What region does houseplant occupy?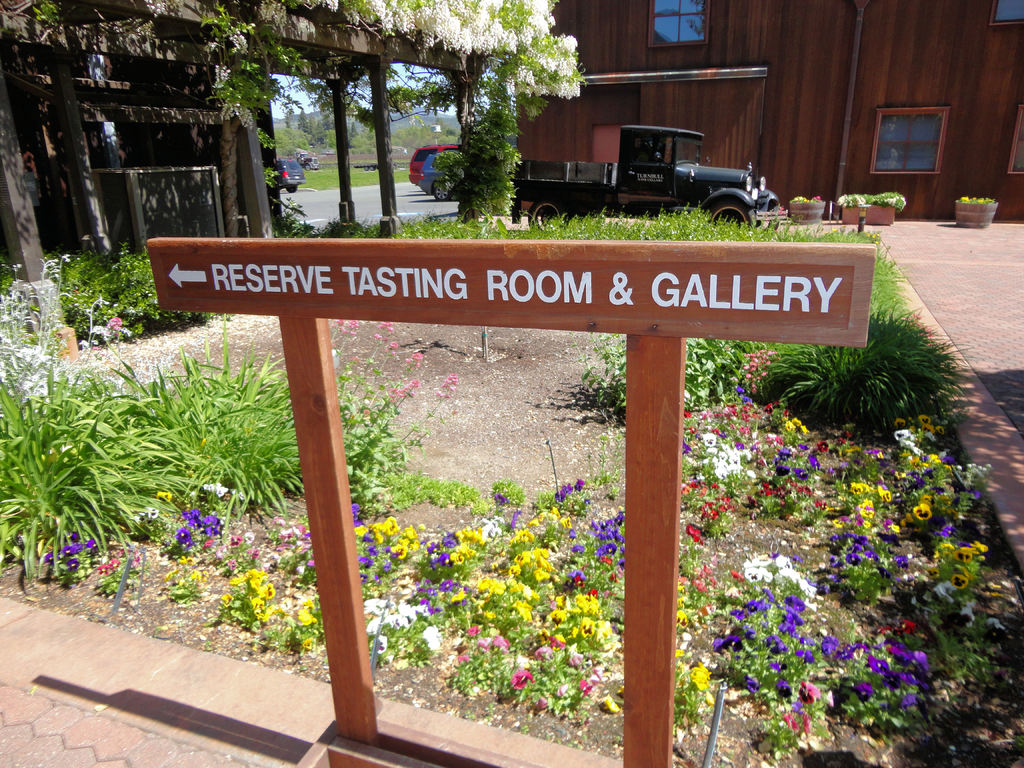
698,544,953,756.
